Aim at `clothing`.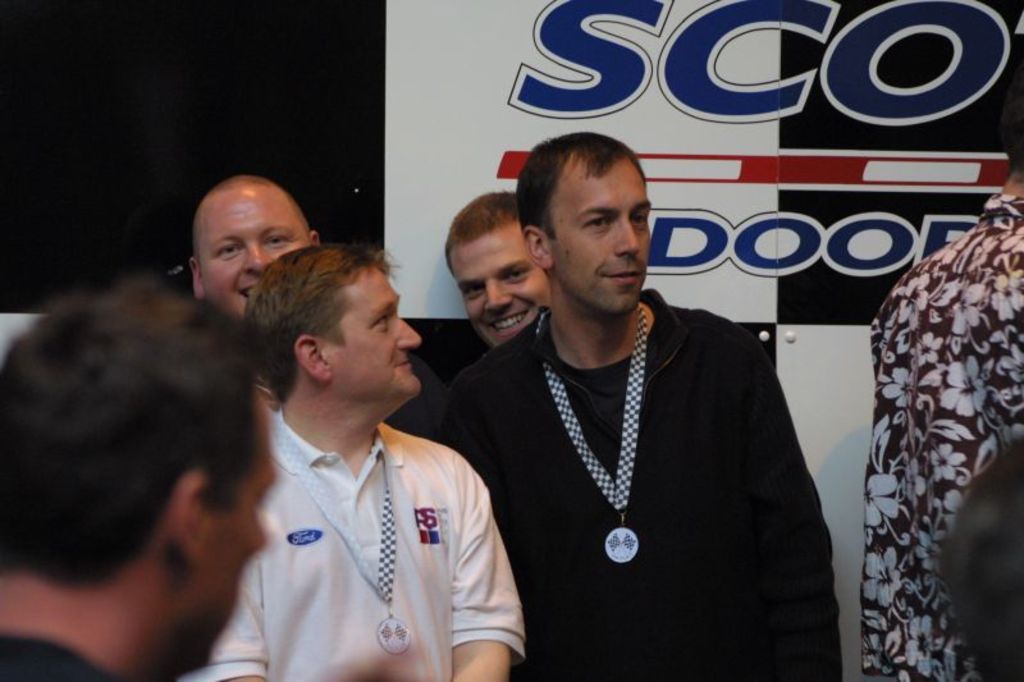
Aimed at <region>448, 266, 838, 660</region>.
